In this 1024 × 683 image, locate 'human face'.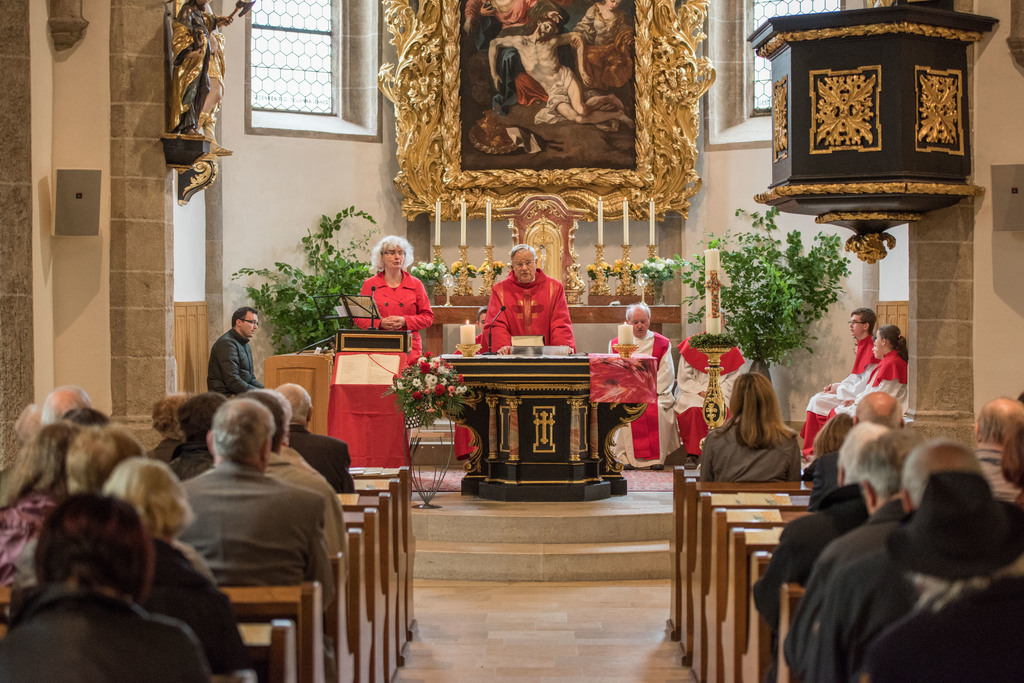
Bounding box: [left=241, top=313, right=259, bottom=337].
